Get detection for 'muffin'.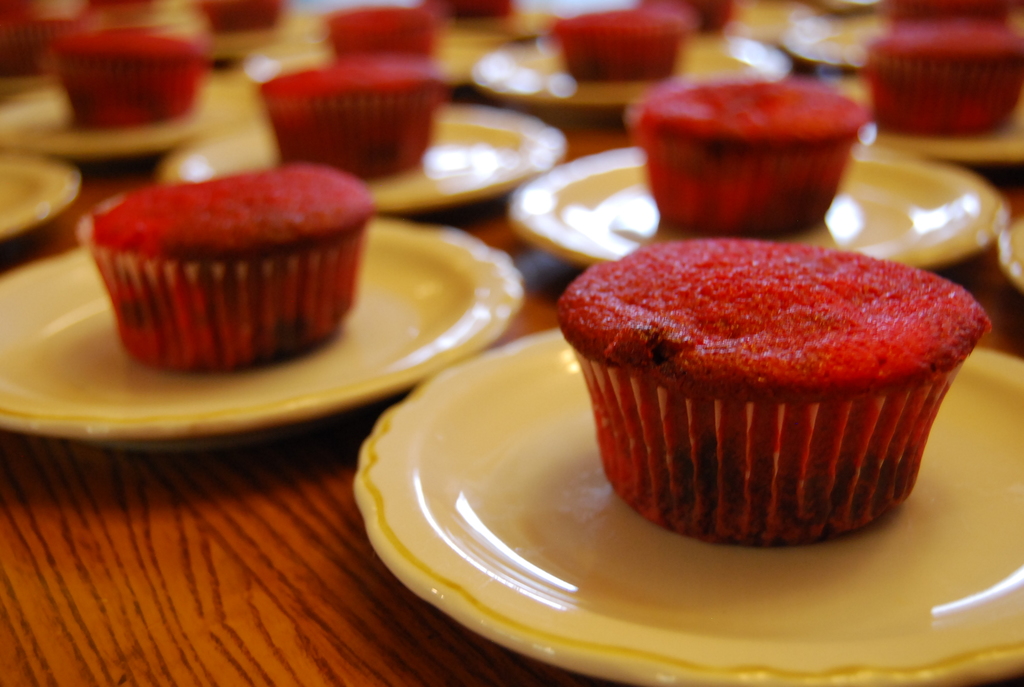
Detection: 43, 20, 215, 133.
